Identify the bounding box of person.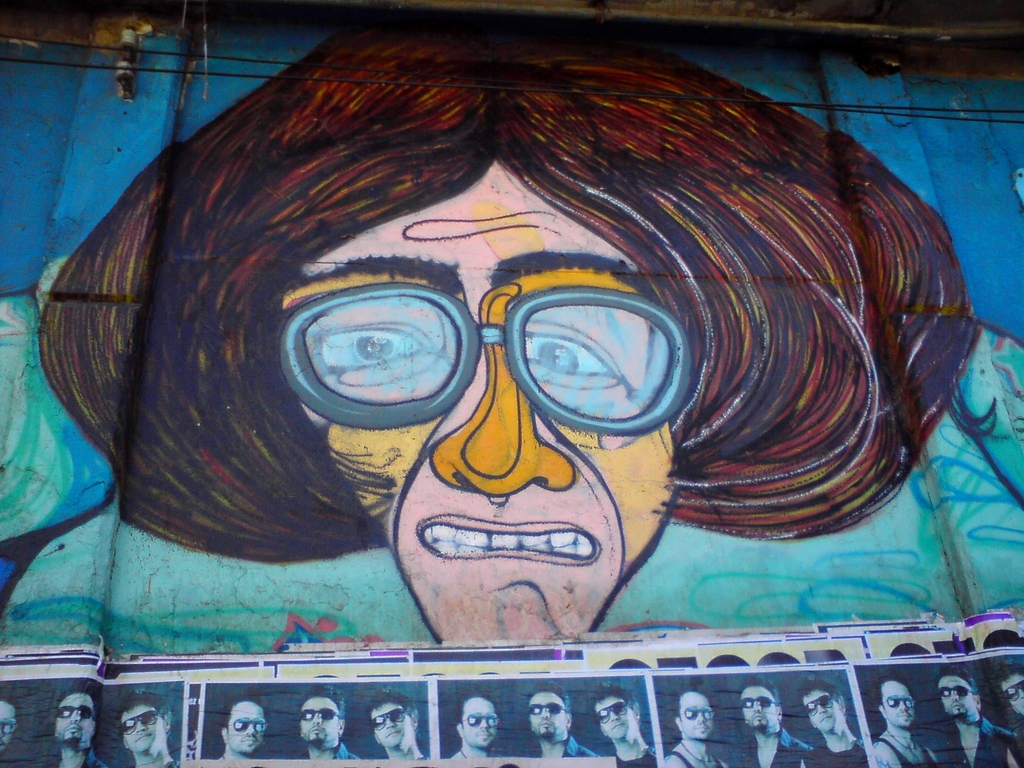
<bbox>926, 671, 1023, 767</bbox>.
